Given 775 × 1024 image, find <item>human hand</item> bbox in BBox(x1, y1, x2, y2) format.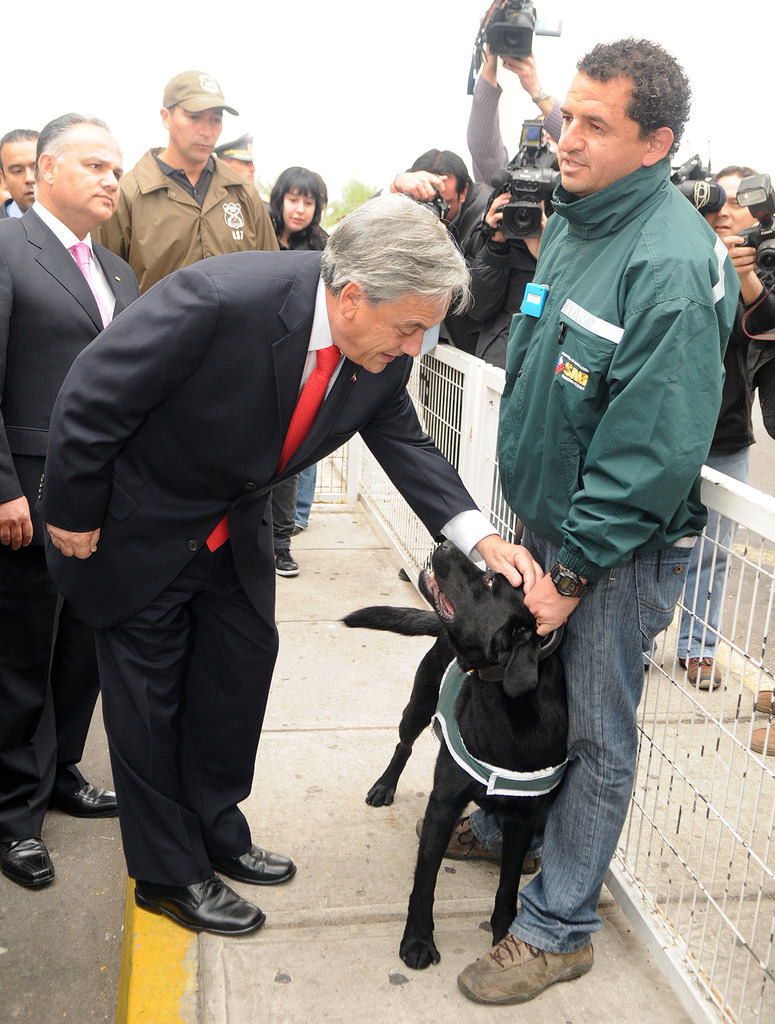
BBox(518, 570, 579, 638).
